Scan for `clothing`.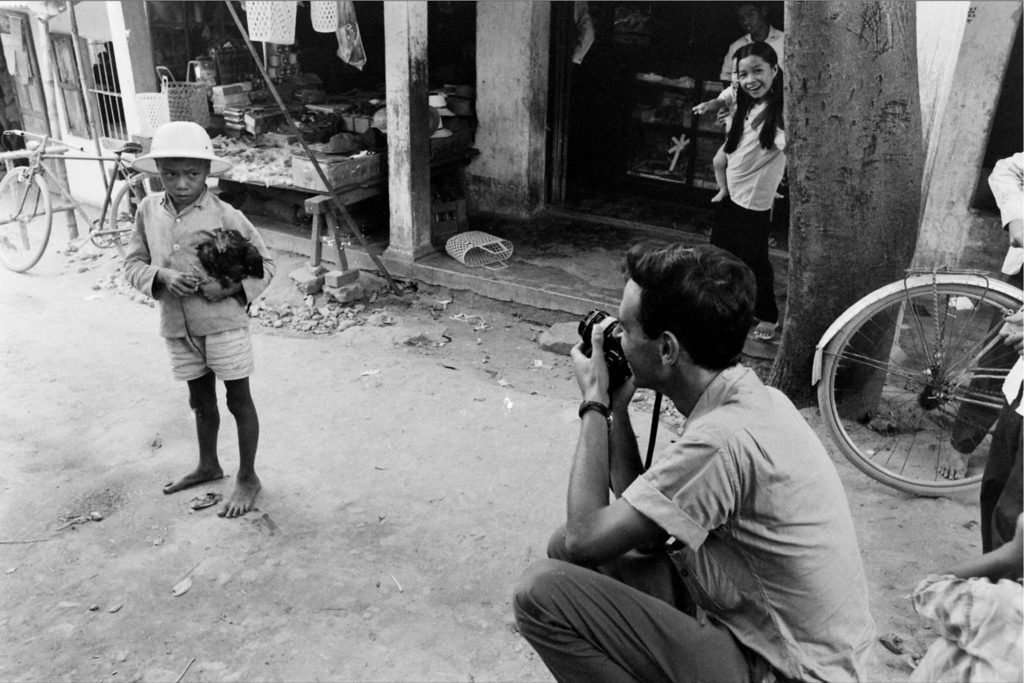
Scan result: pyautogui.locateOnScreen(507, 360, 877, 682).
